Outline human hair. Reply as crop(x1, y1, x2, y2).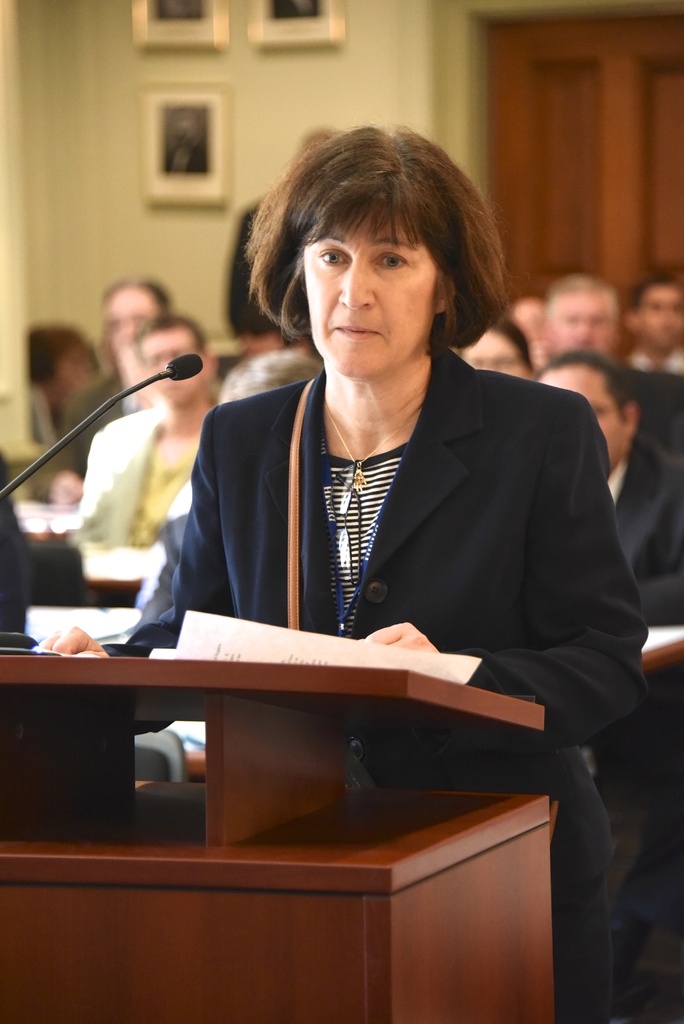
crop(542, 270, 621, 305).
